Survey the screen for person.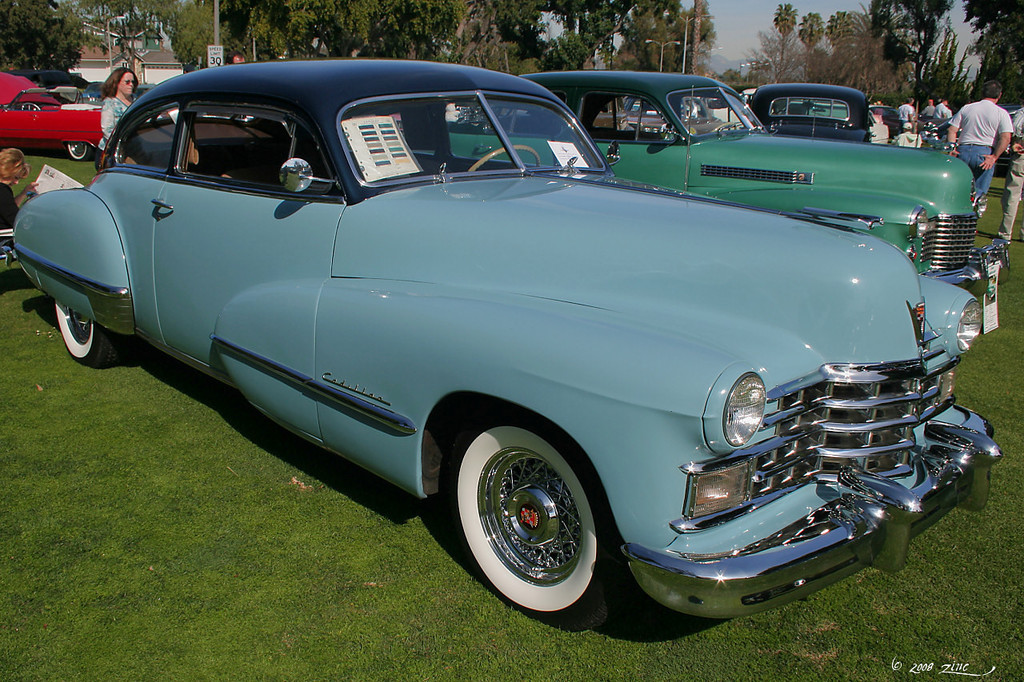
Survey found: bbox=[0, 138, 42, 260].
